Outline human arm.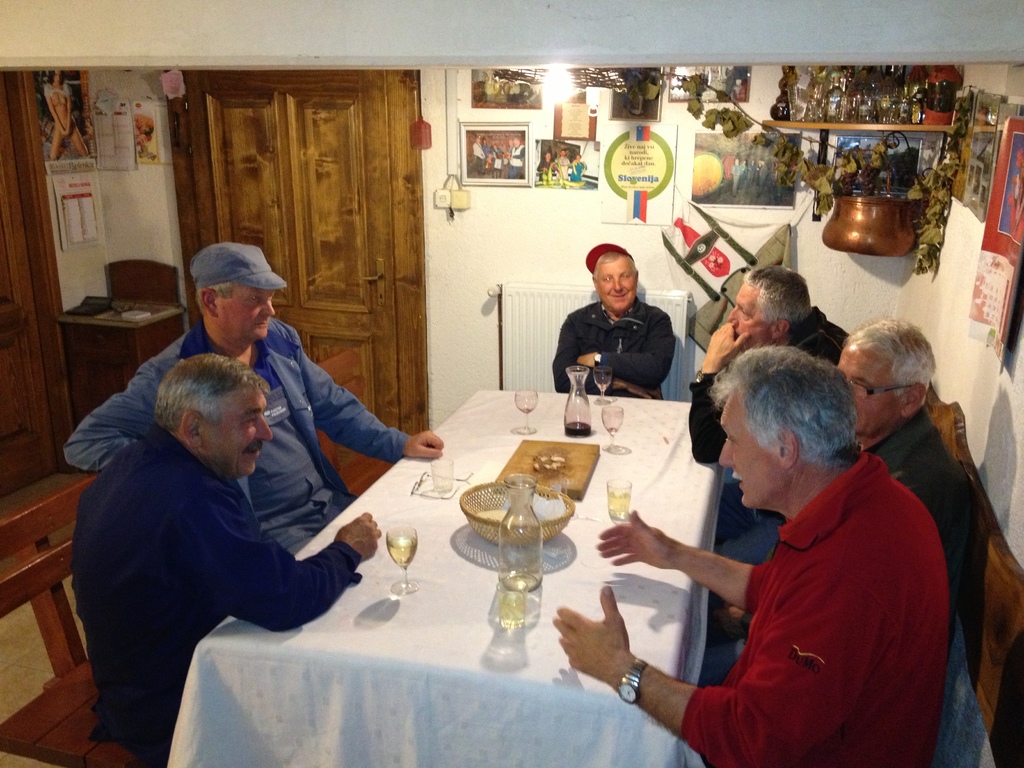
Outline: (578, 301, 666, 383).
